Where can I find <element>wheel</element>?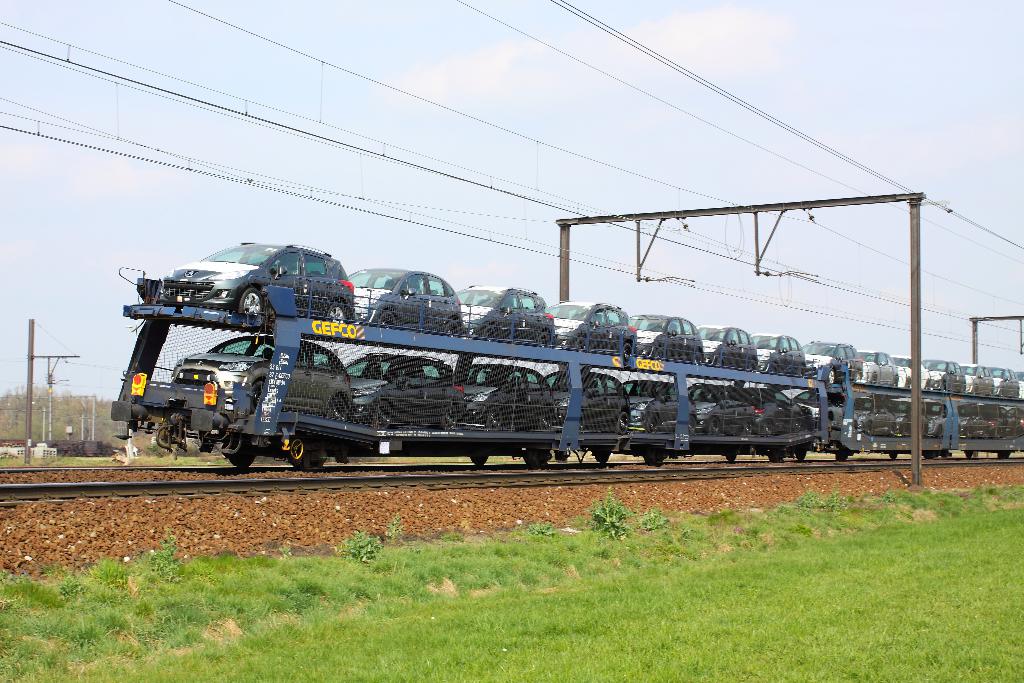
You can find it at [481,325,496,343].
